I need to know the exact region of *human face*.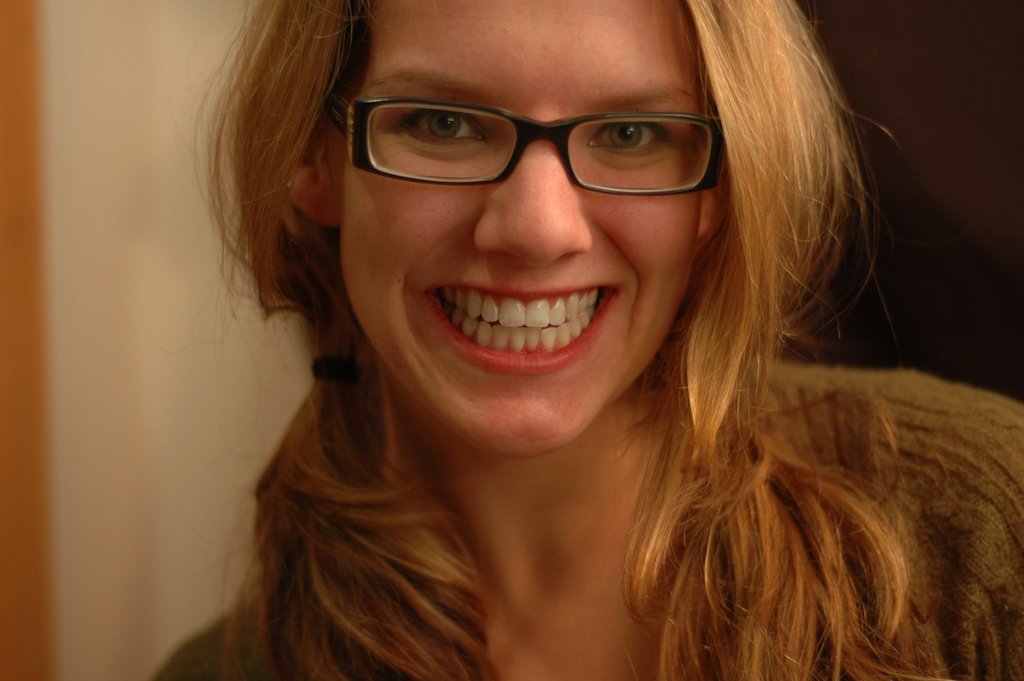
Region: x1=332 y1=3 x2=729 y2=452.
